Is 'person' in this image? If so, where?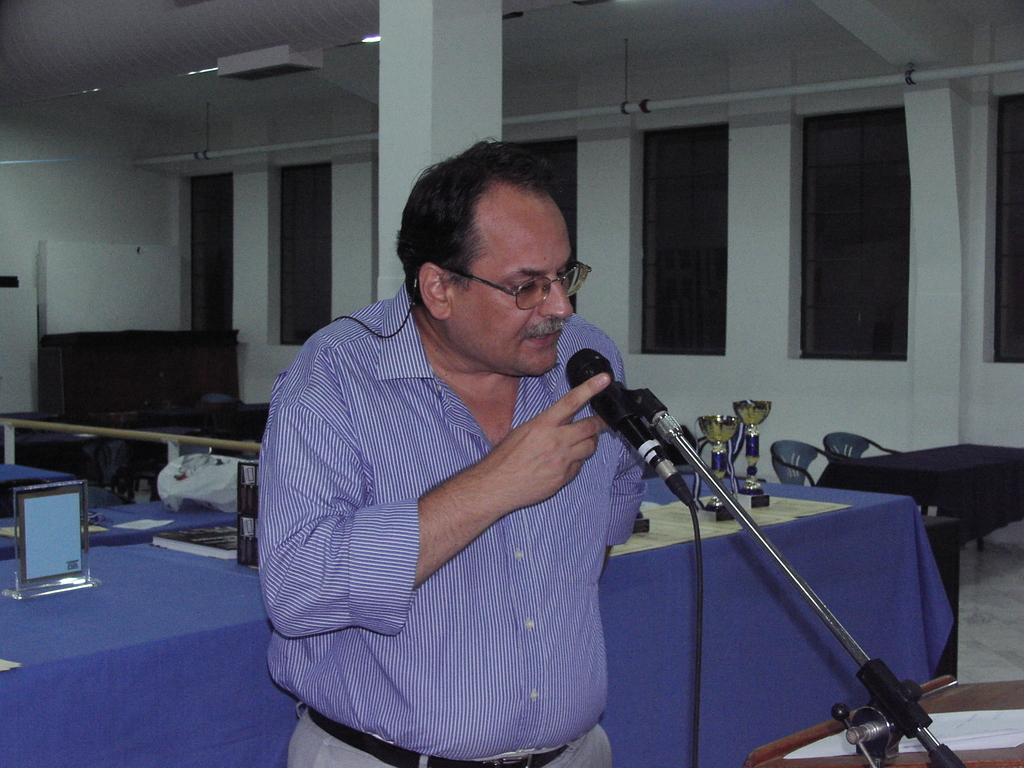
Yes, at <region>274, 145, 755, 767</region>.
